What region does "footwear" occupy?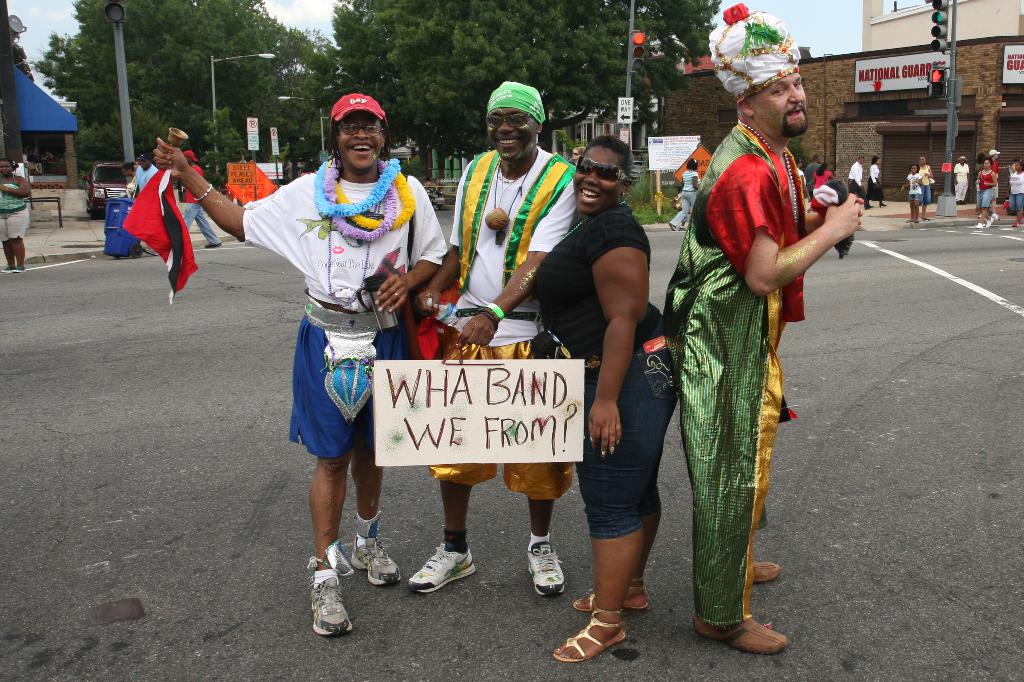
select_region(1013, 219, 1020, 225).
